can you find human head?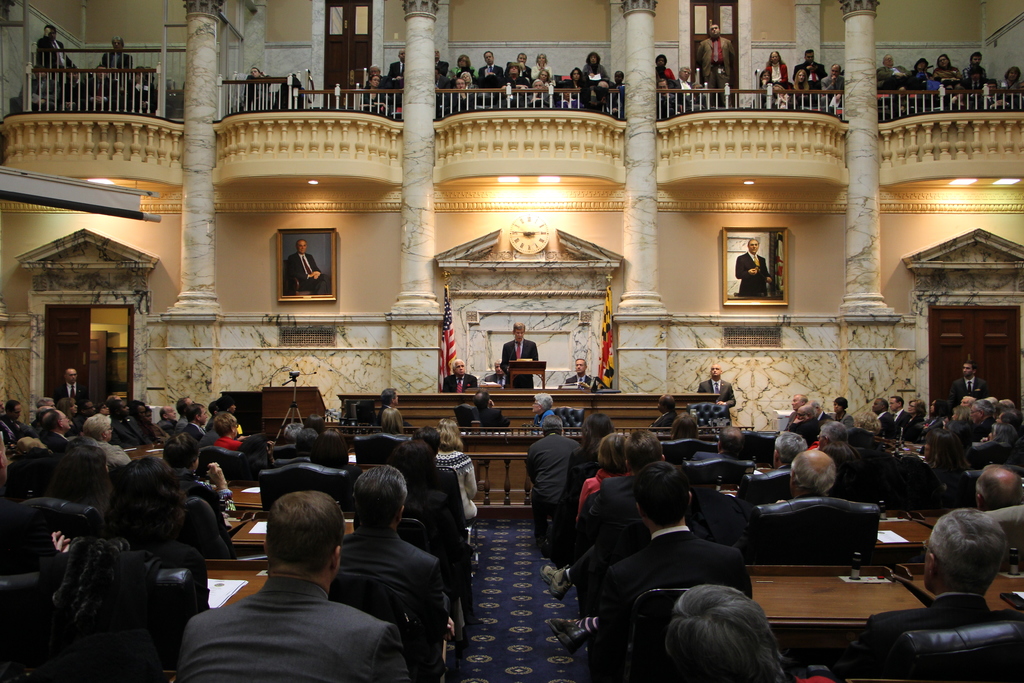
Yes, bounding box: (x1=716, y1=424, x2=746, y2=453).
